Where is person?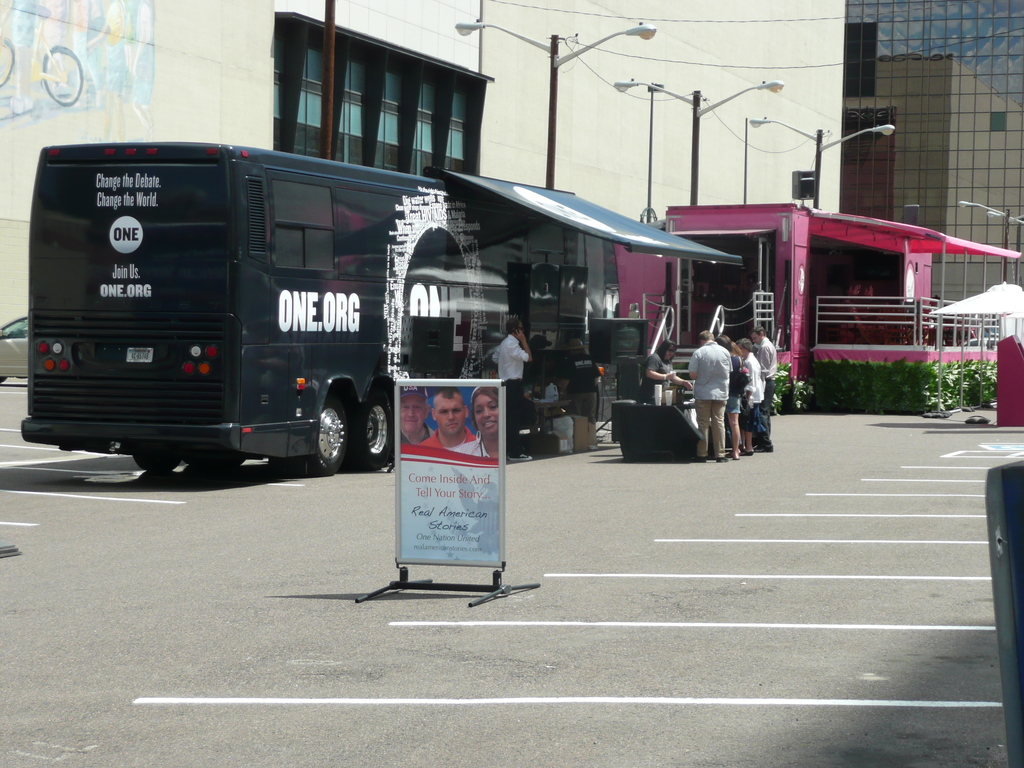
locate(449, 389, 500, 458).
